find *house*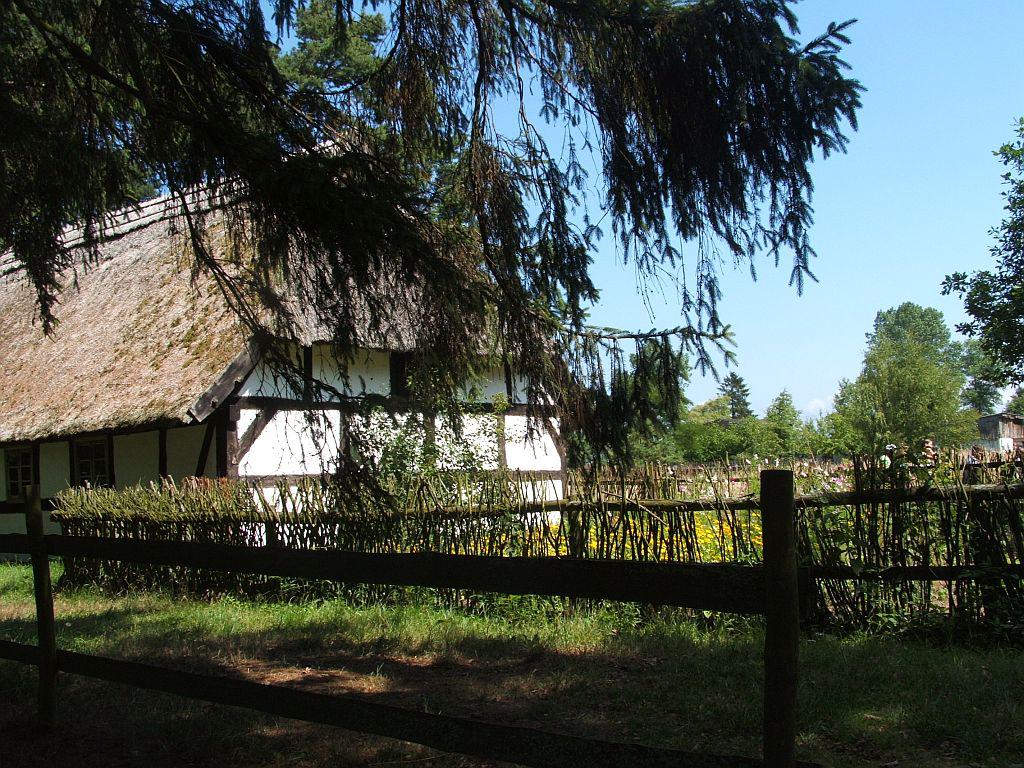
BBox(33, 171, 652, 581)
